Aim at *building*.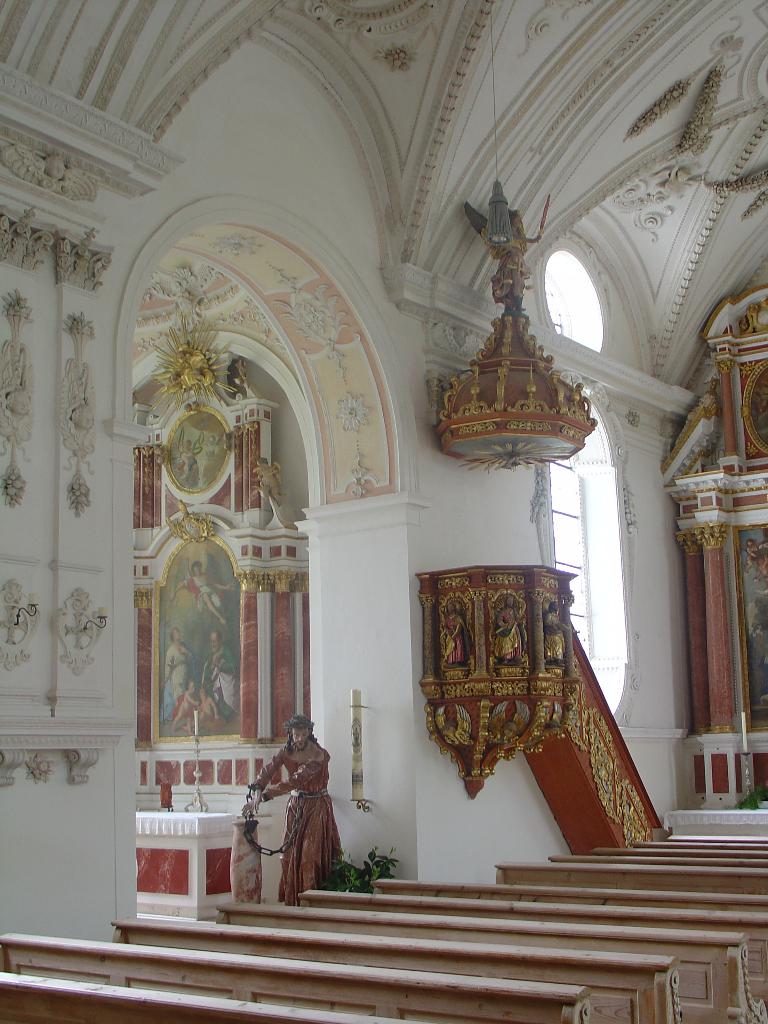
Aimed at (0, 0, 767, 1023).
